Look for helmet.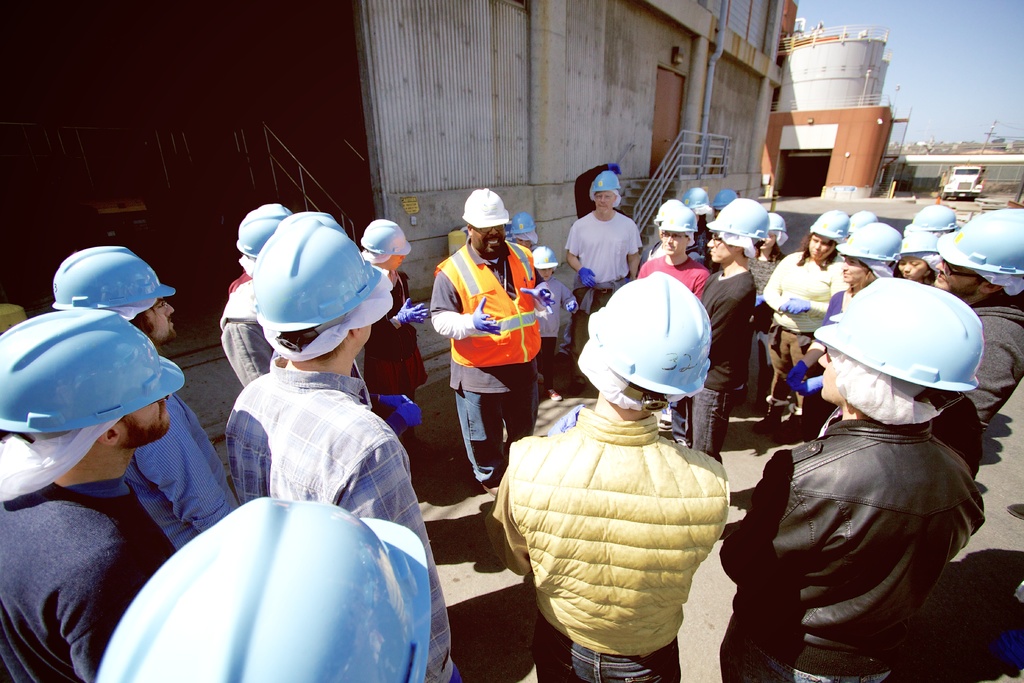
Found: select_region(771, 211, 786, 233).
